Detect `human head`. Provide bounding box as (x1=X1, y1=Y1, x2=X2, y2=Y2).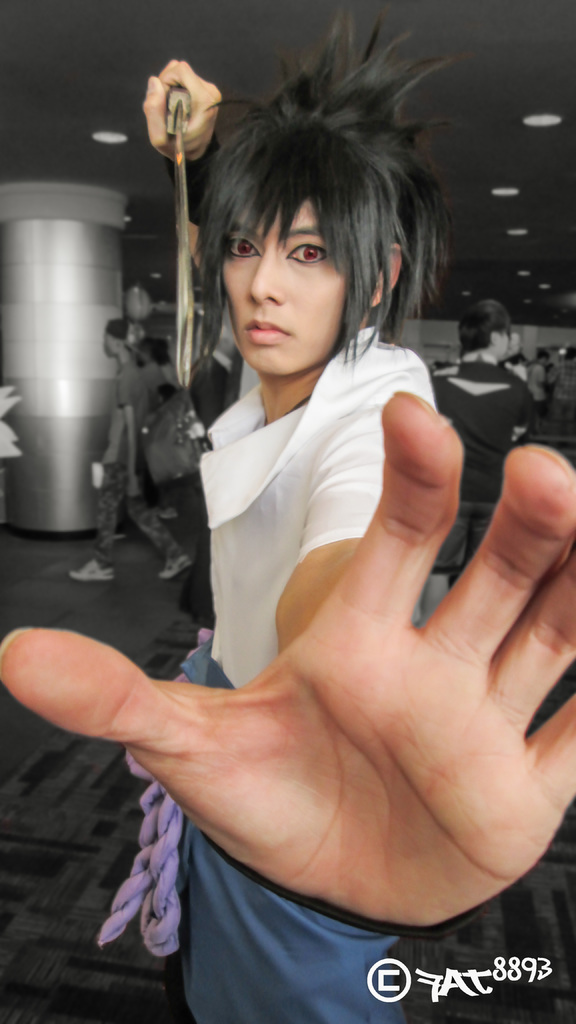
(x1=173, y1=29, x2=444, y2=352).
